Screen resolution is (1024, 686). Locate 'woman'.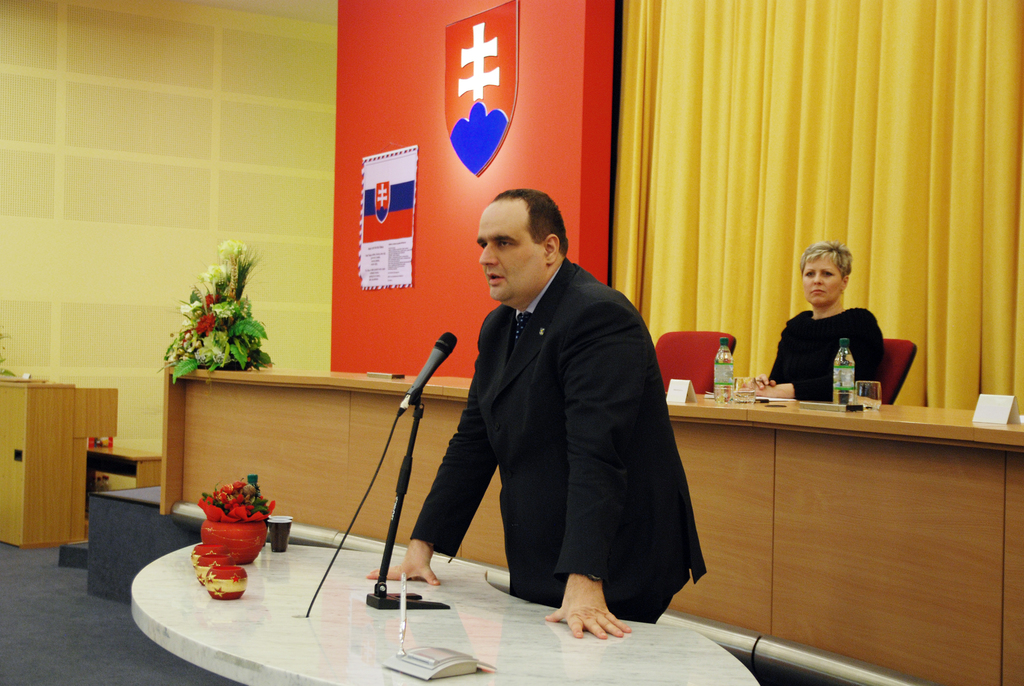
776 229 891 418.
